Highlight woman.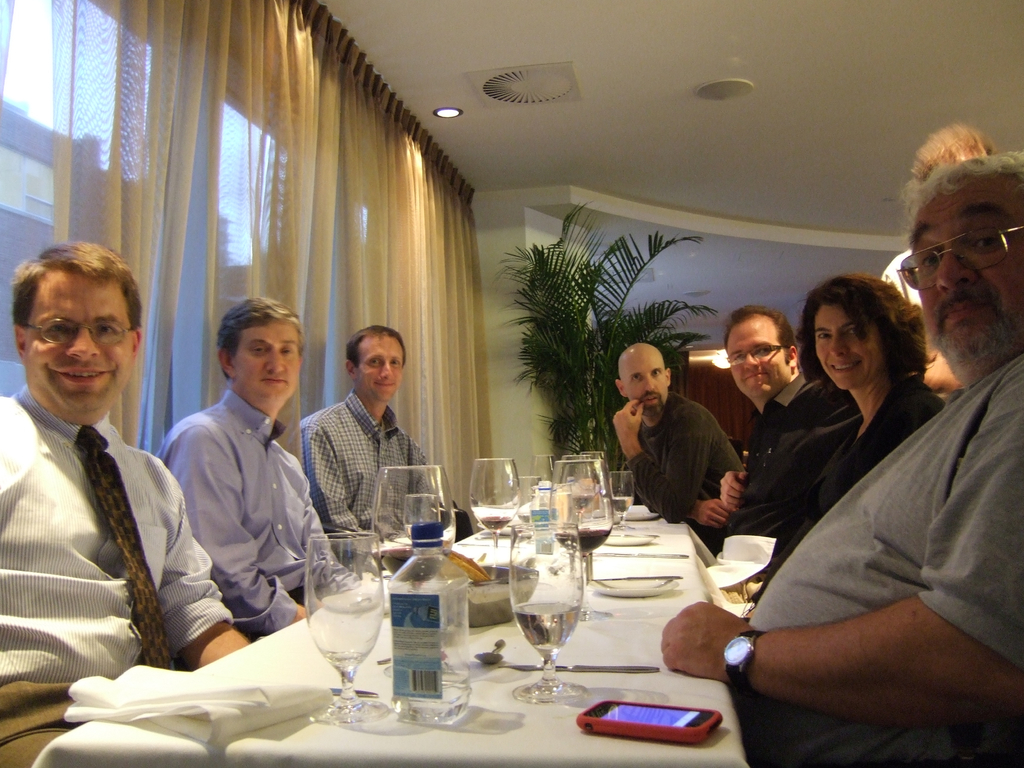
Highlighted region: [x1=806, y1=269, x2=942, y2=520].
